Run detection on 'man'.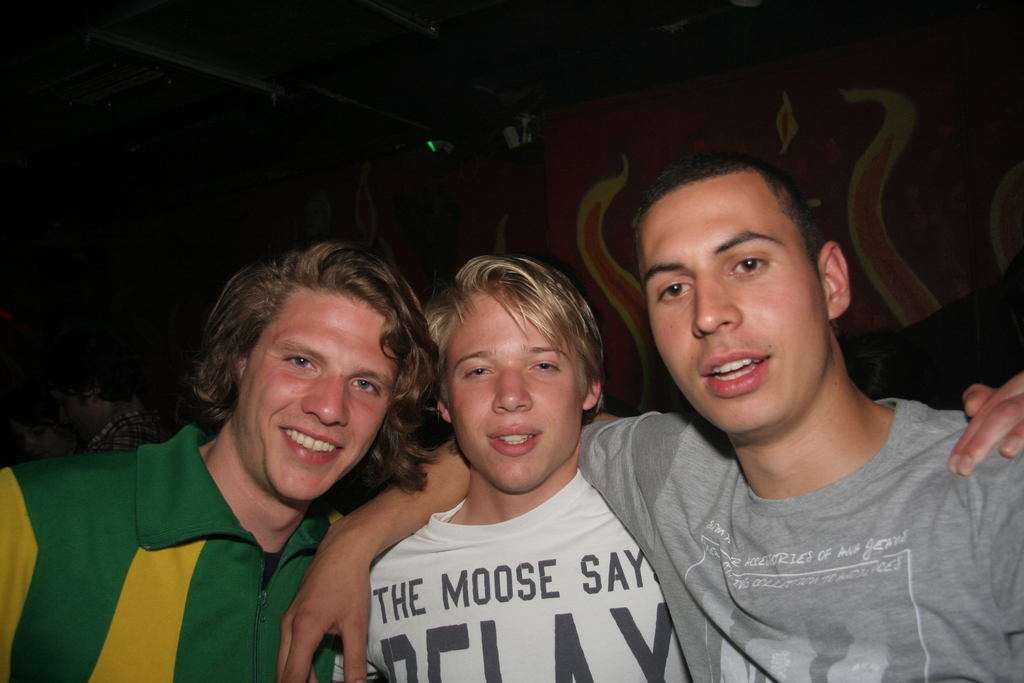
Result: left=327, top=256, right=1023, bottom=682.
